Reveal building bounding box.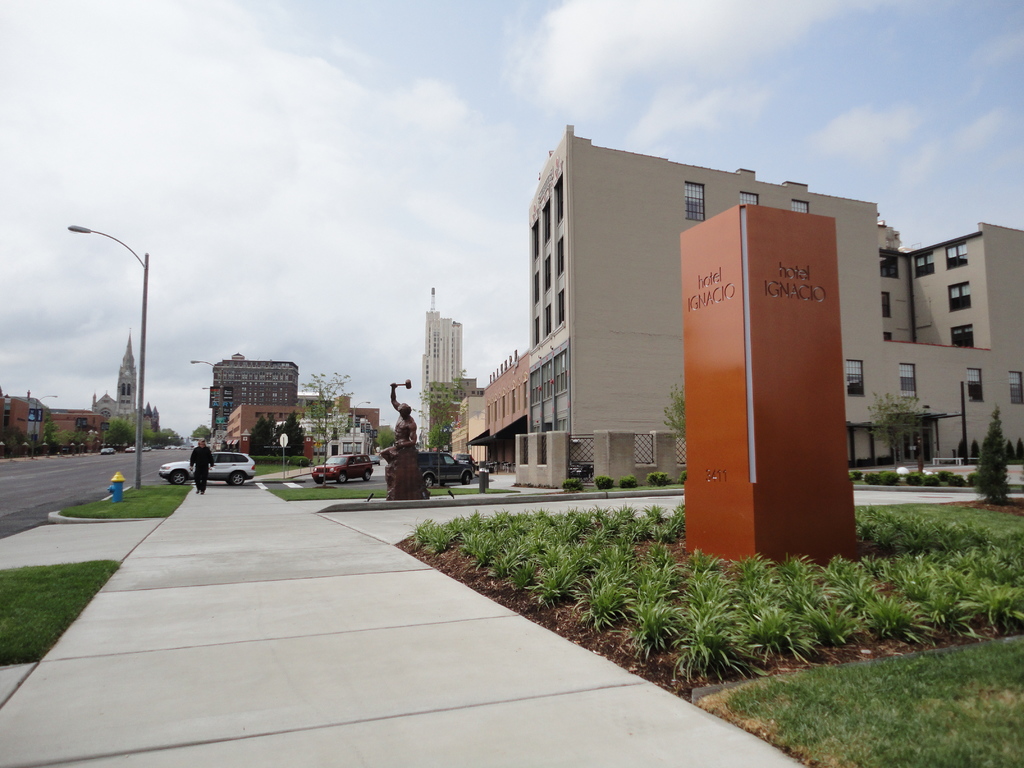
Revealed: [428, 379, 479, 445].
